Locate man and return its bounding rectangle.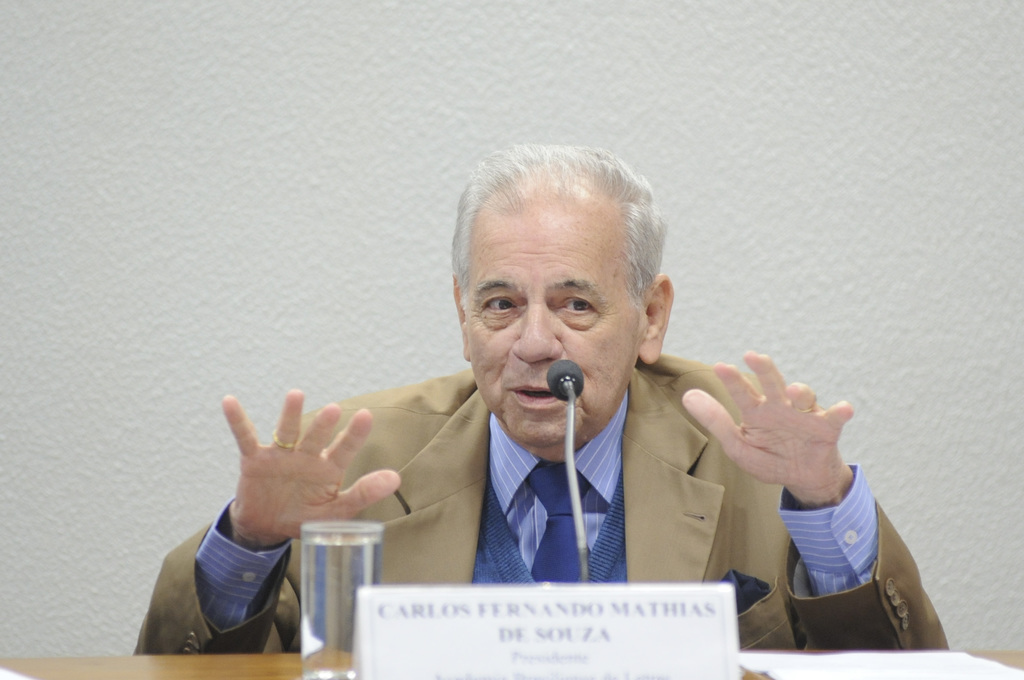
(left=135, top=133, right=952, bottom=652).
